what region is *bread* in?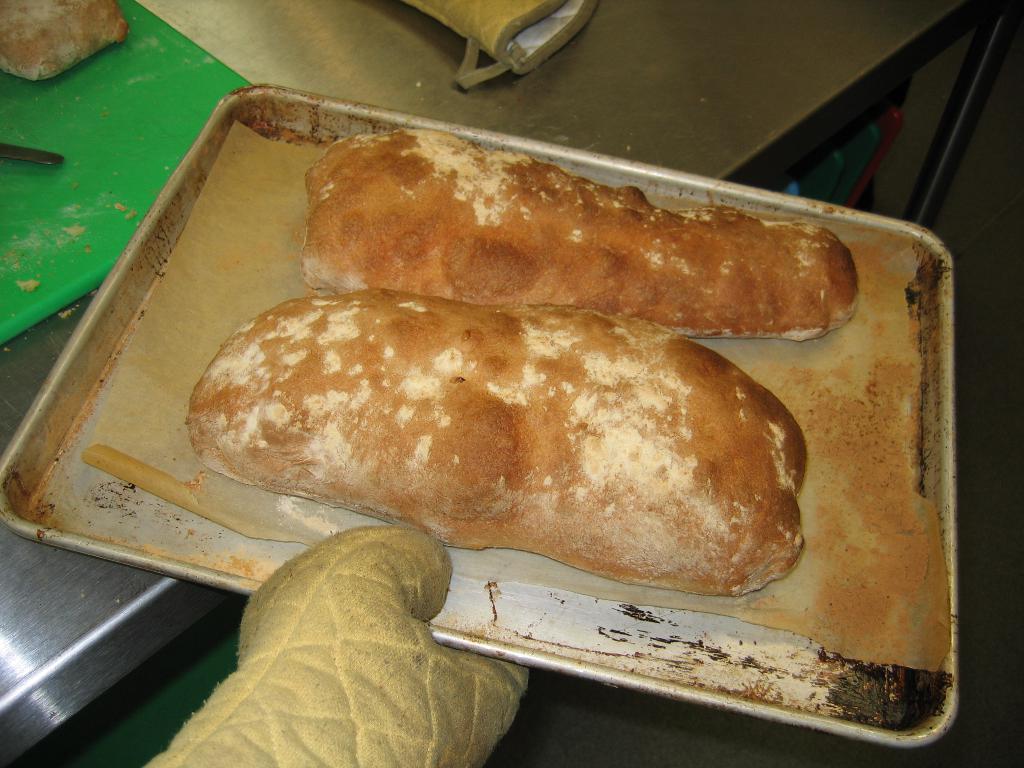
box(287, 119, 863, 342).
